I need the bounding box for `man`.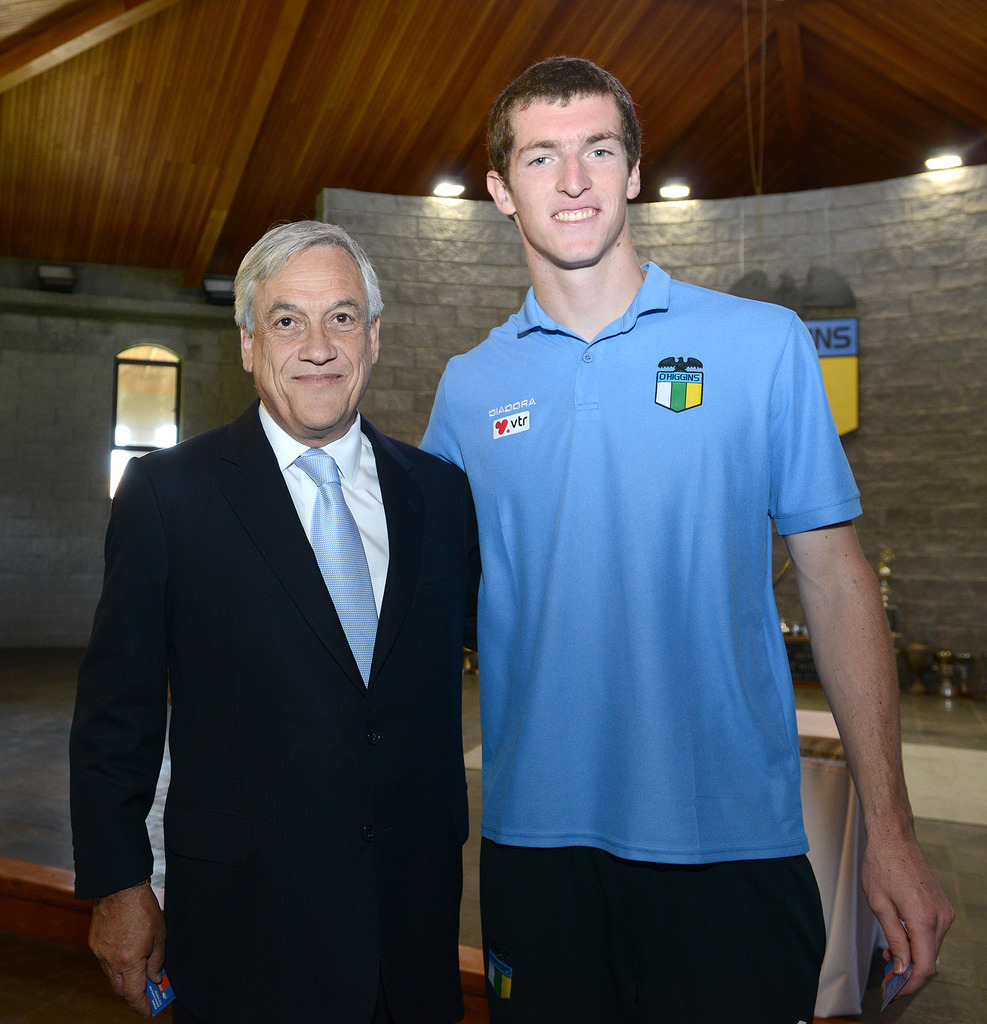
Here it is: detection(66, 192, 503, 1010).
